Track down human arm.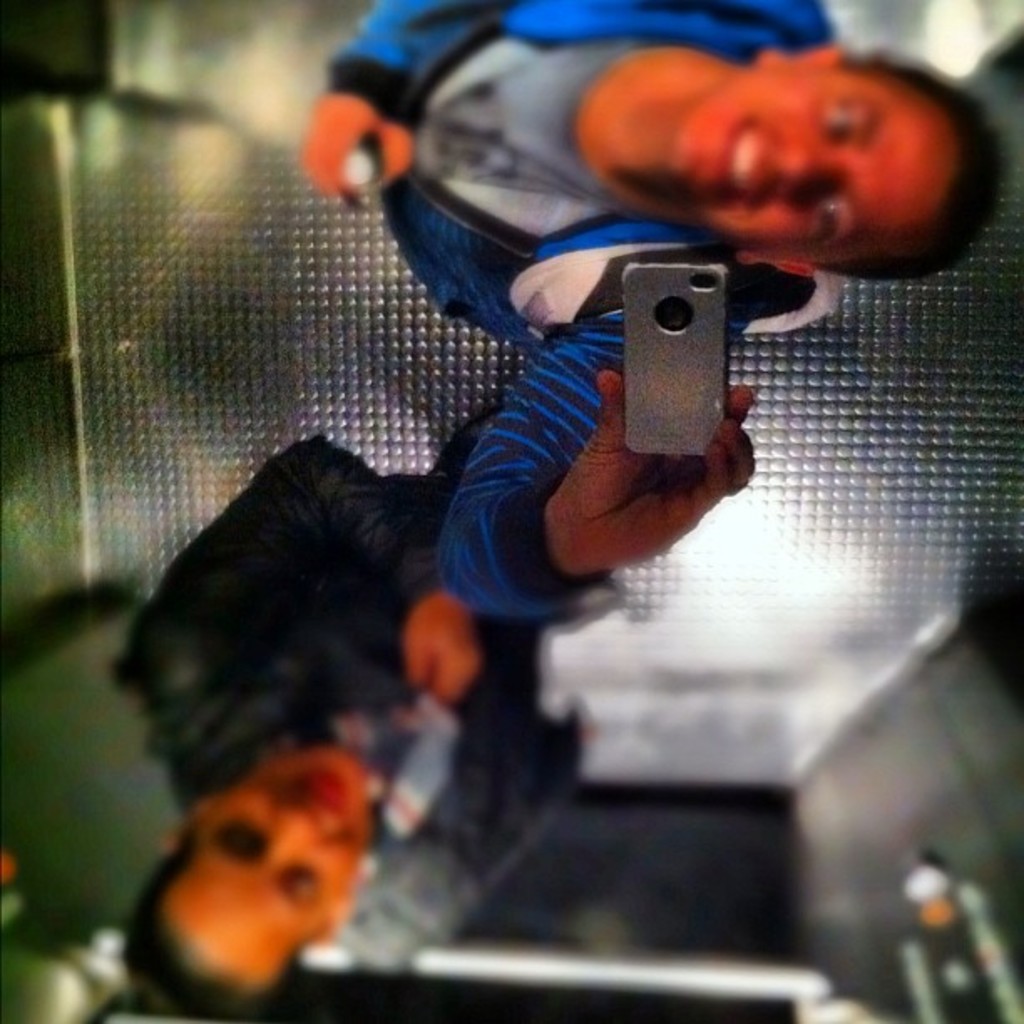
Tracked to x1=428, y1=311, x2=756, y2=614.
